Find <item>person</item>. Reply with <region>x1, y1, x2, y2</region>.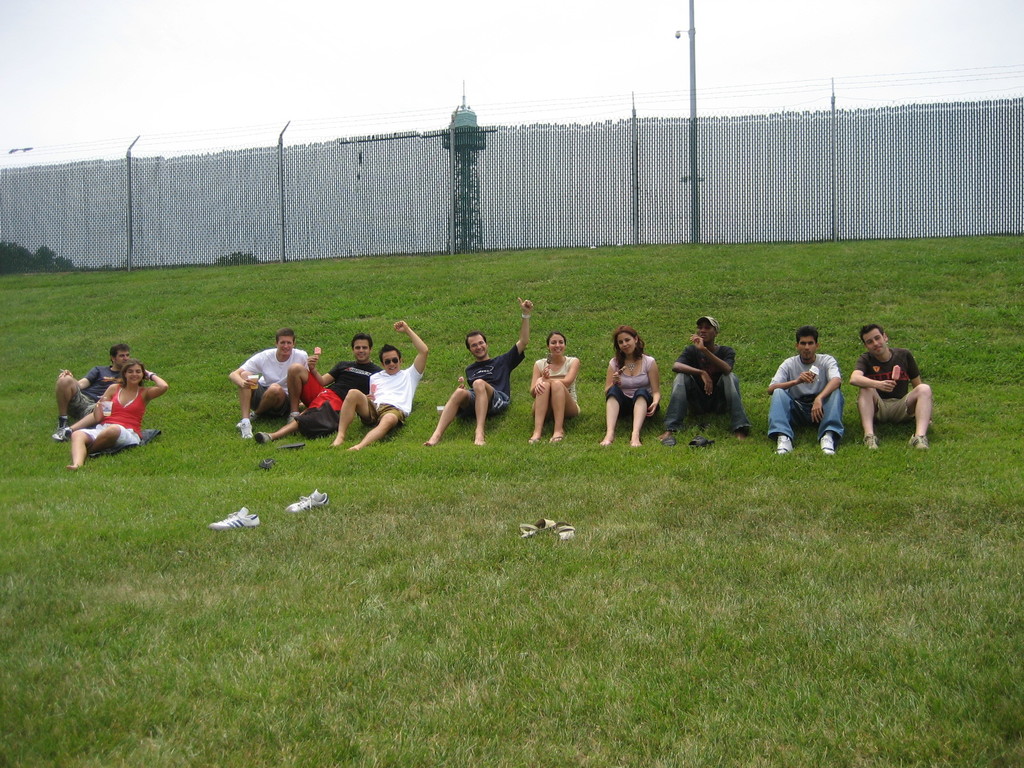
<region>595, 317, 660, 451</region>.
